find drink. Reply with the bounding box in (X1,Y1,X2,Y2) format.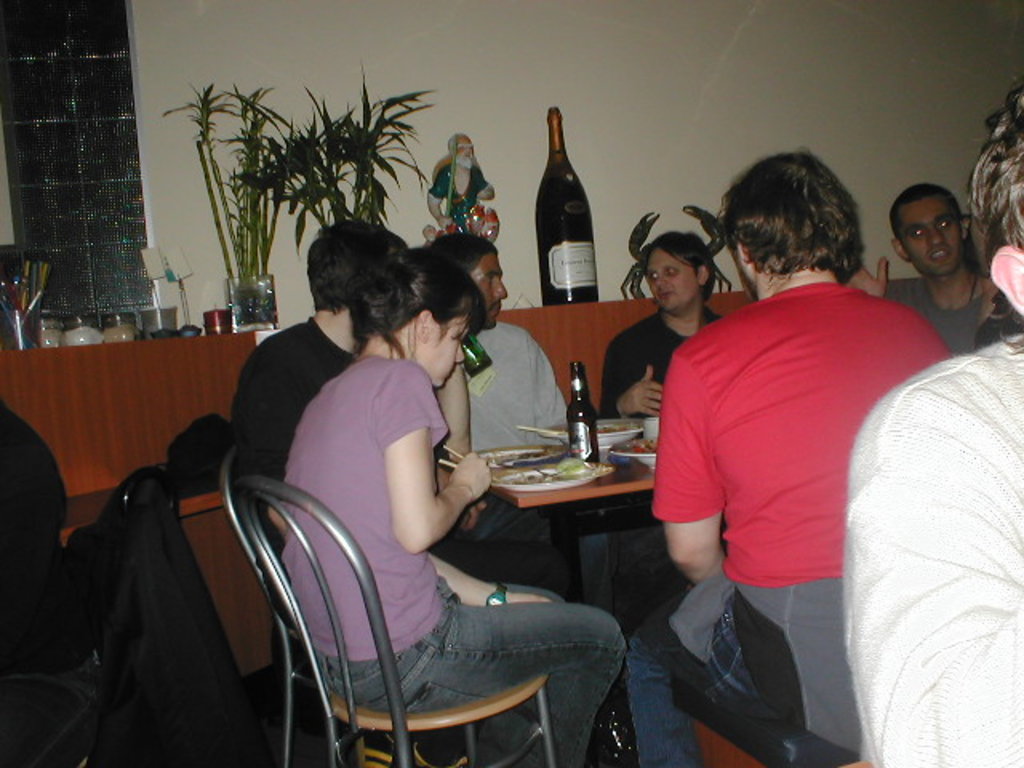
(461,341,491,370).
